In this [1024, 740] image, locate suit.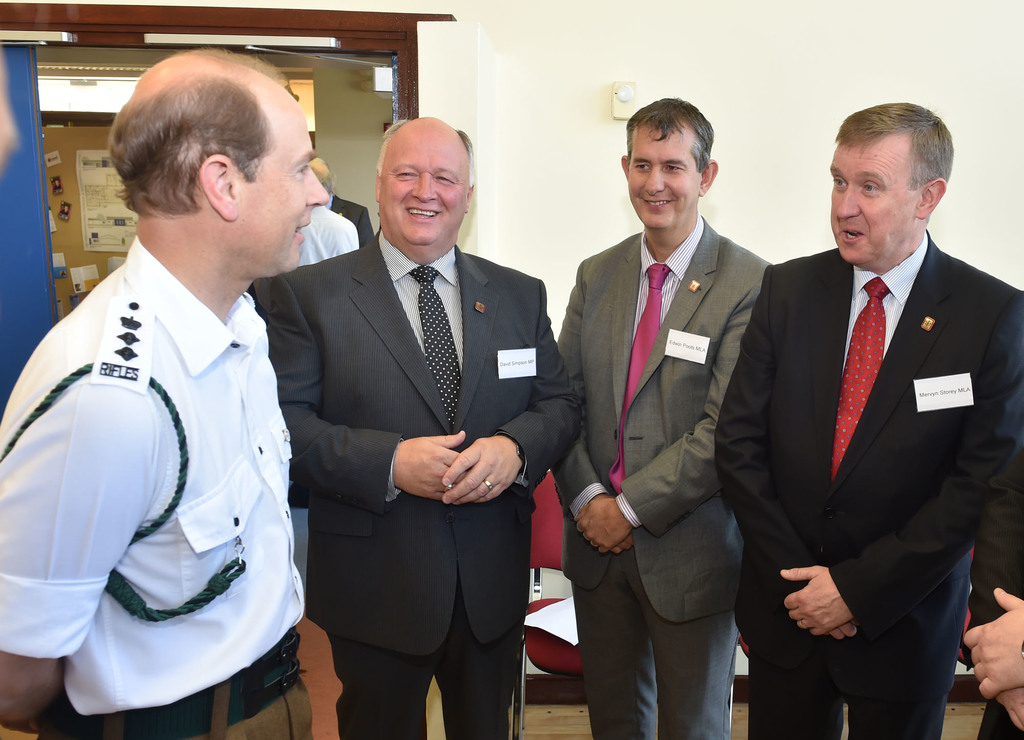
Bounding box: (x1=733, y1=99, x2=1007, y2=739).
